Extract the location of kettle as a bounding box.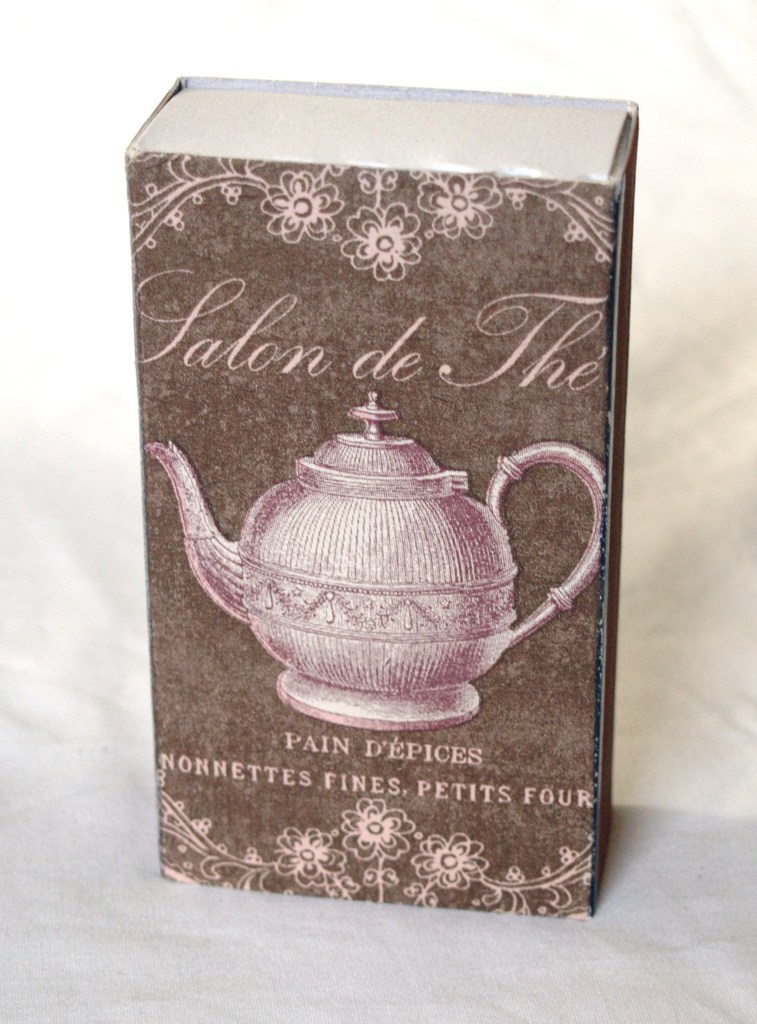
crop(154, 383, 608, 739).
